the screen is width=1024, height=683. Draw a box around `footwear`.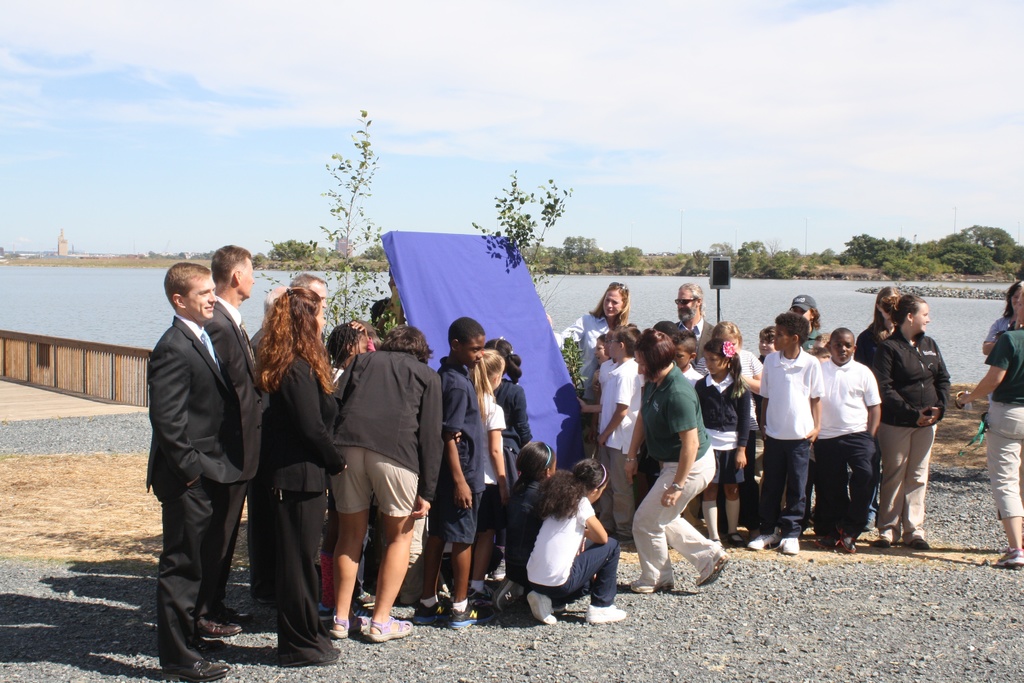
(x1=406, y1=603, x2=452, y2=629).
